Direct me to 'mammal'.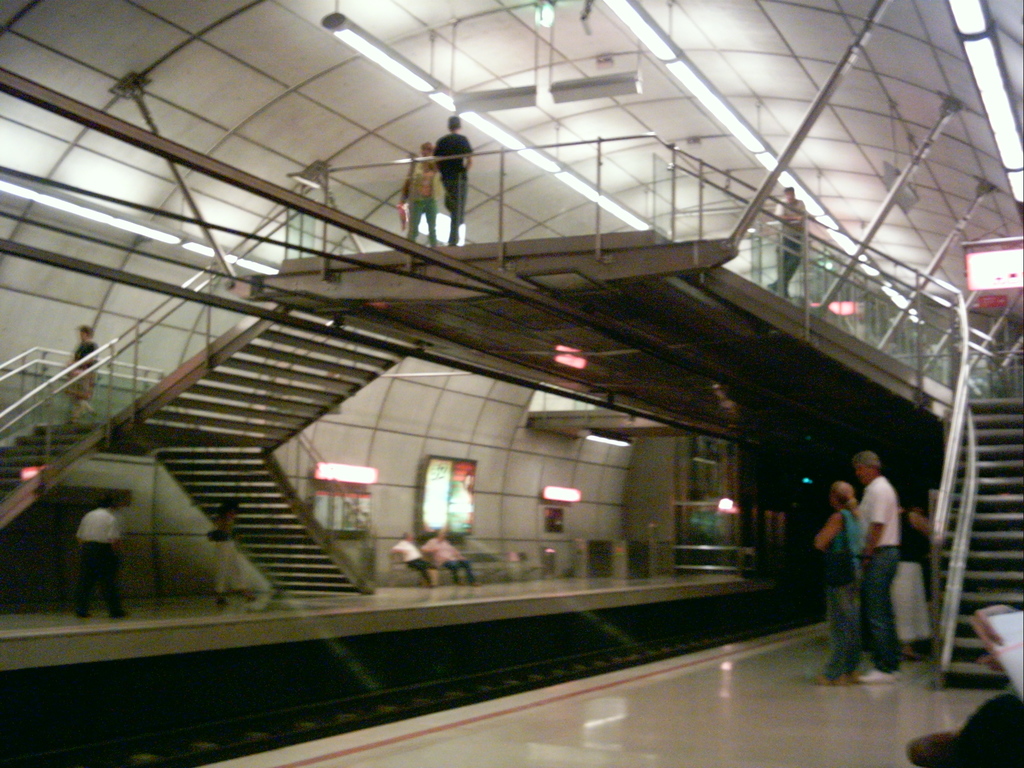
Direction: bbox(435, 111, 477, 241).
